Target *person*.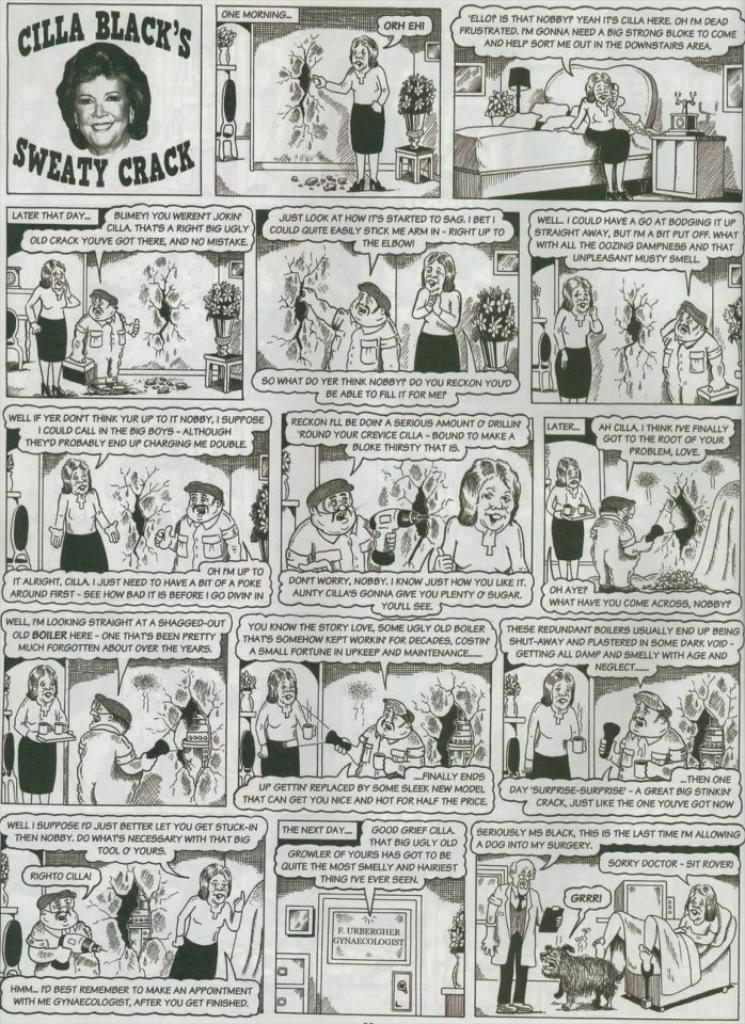
Target region: <region>412, 250, 463, 374</region>.
